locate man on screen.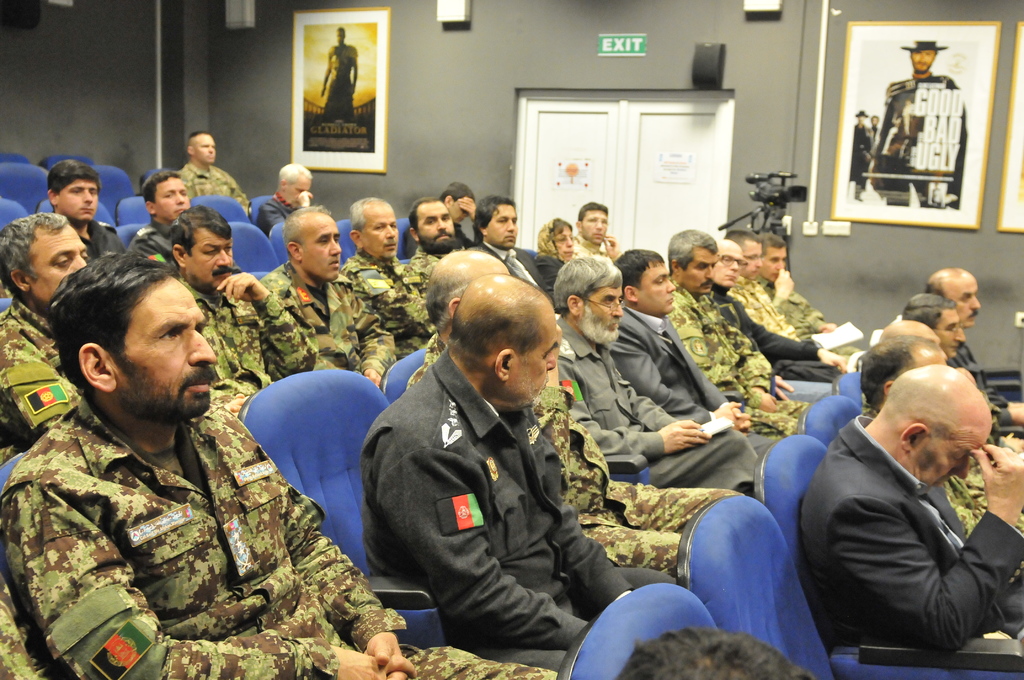
On screen at [left=618, top=250, right=790, bottom=455].
